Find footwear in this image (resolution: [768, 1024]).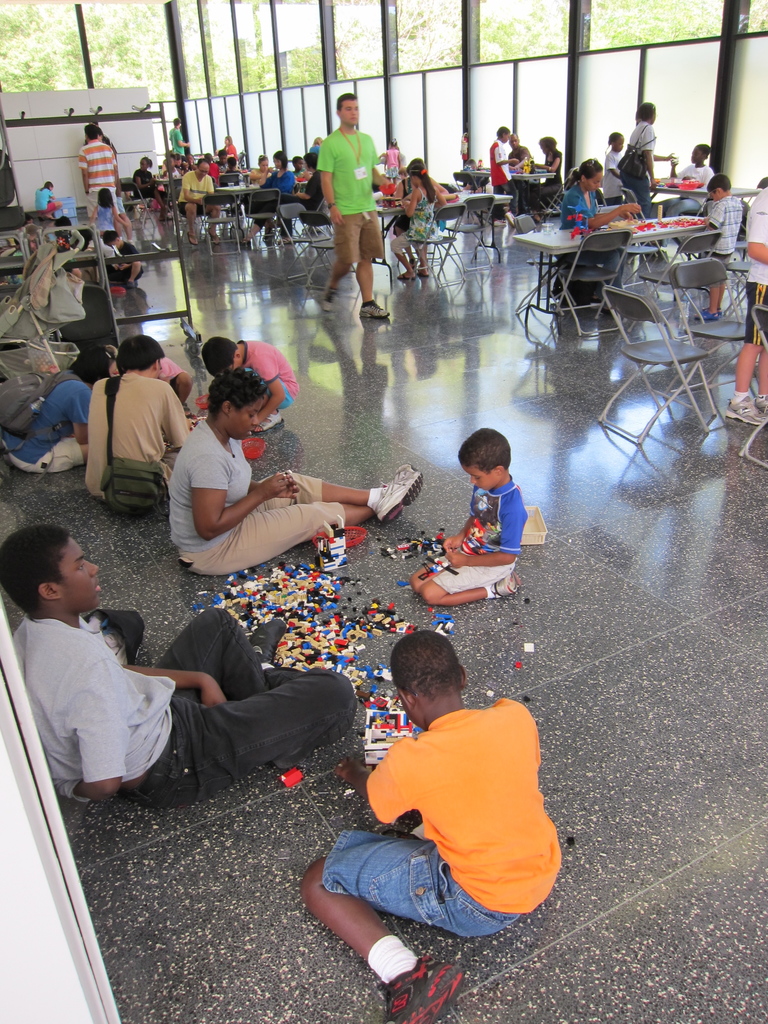
rect(696, 310, 716, 324).
